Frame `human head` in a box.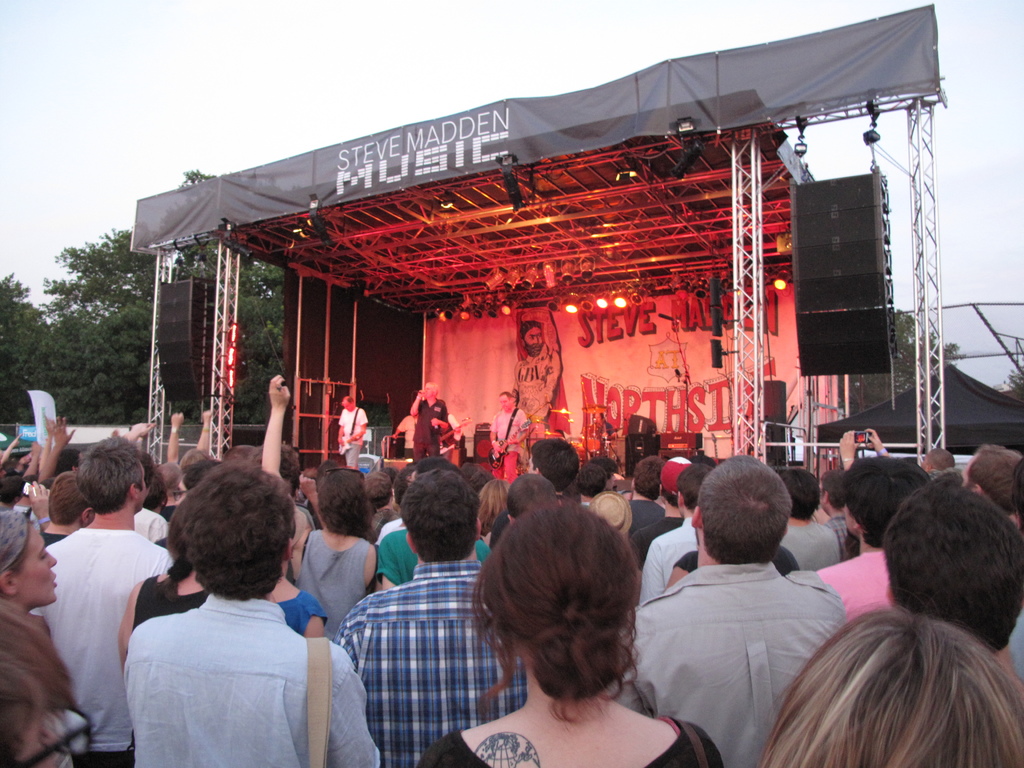
x1=759, y1=611, x2=1023, y2=767.
